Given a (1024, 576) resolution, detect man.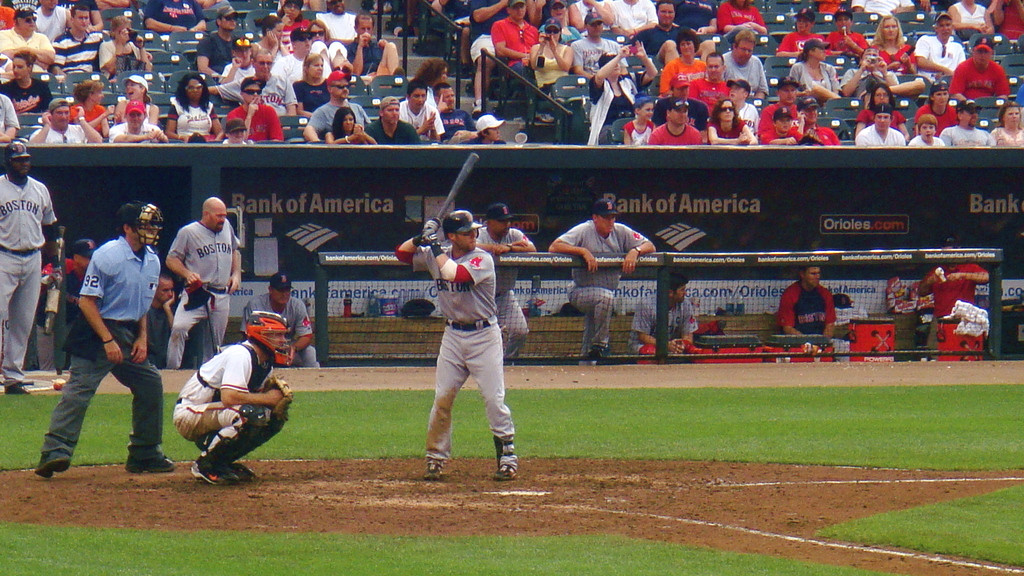
758, 76, 804, 147.
